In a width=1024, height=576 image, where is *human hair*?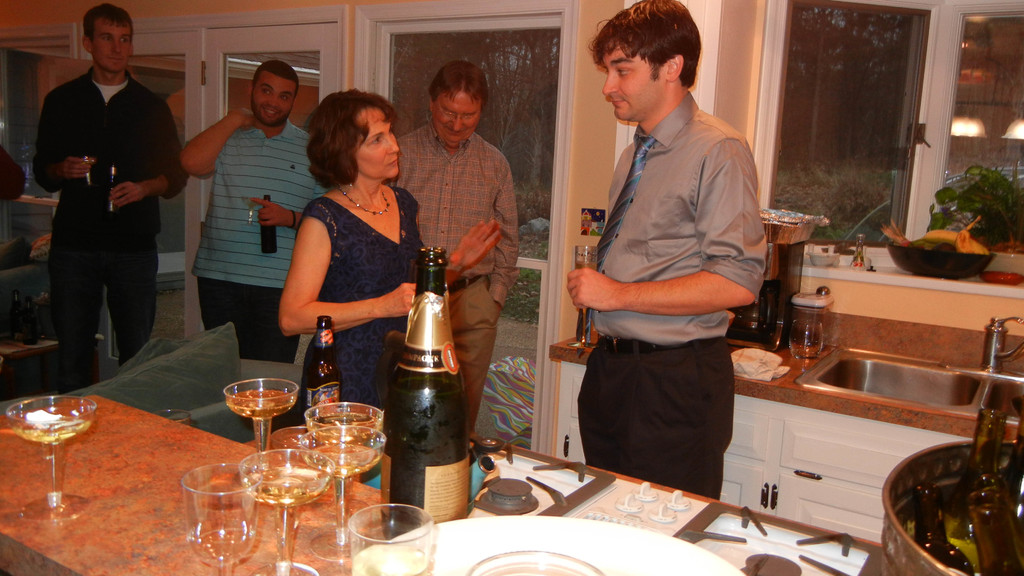
[83,4,135,48].
